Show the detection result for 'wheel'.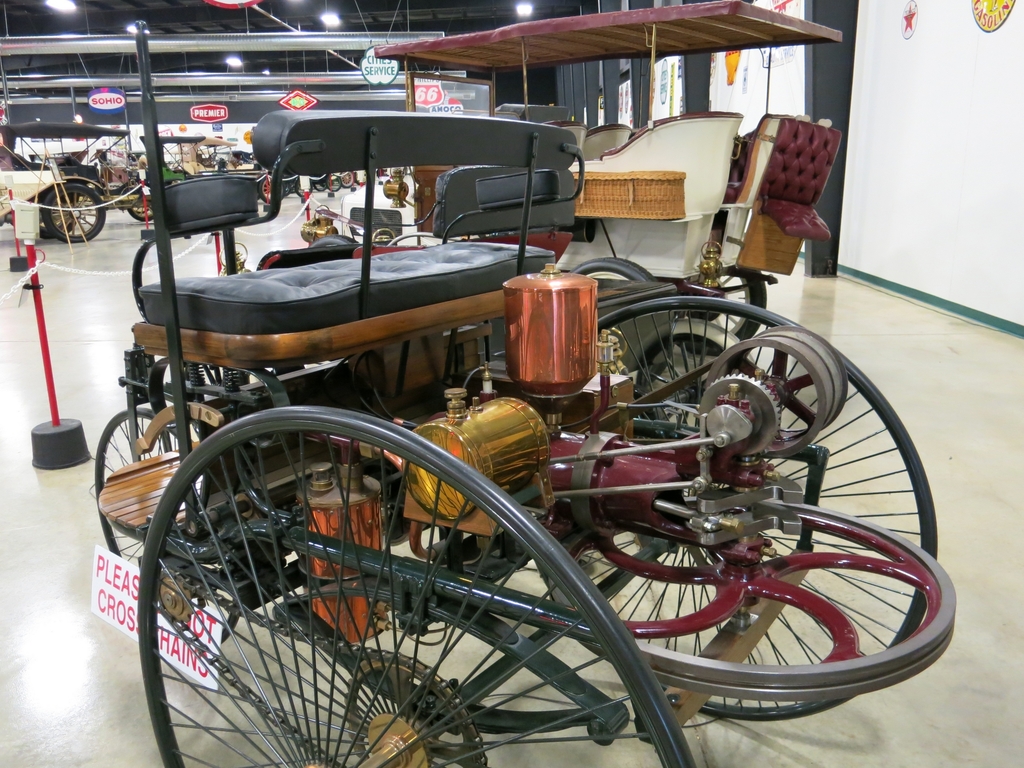
region(91, 410, 242, 653).
